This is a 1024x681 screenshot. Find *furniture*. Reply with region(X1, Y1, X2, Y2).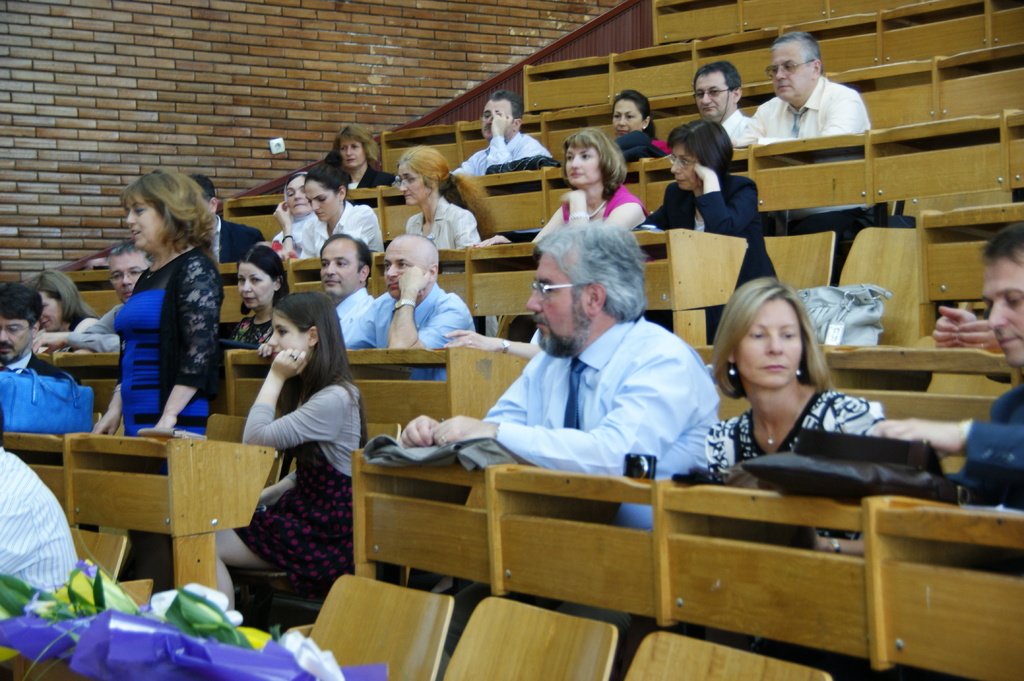
region(521, 0, 1023, 111).
